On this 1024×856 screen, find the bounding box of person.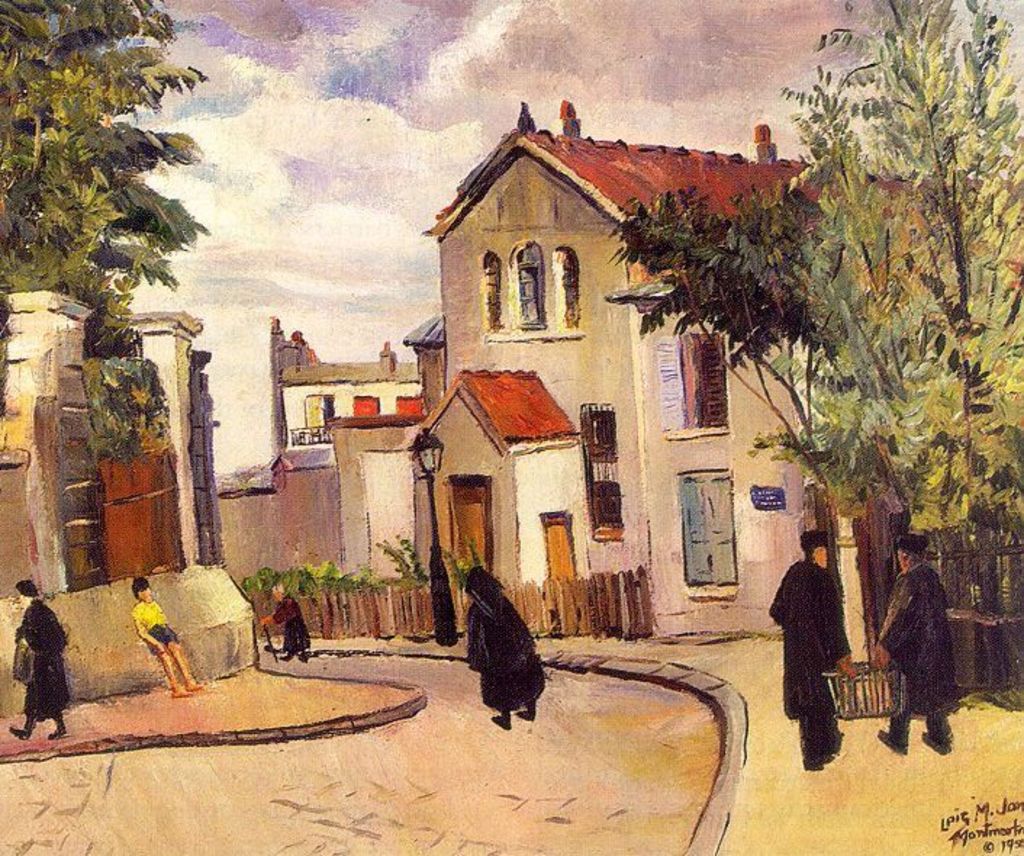
Bounding box: bbox(10, 579, 67, 734).
